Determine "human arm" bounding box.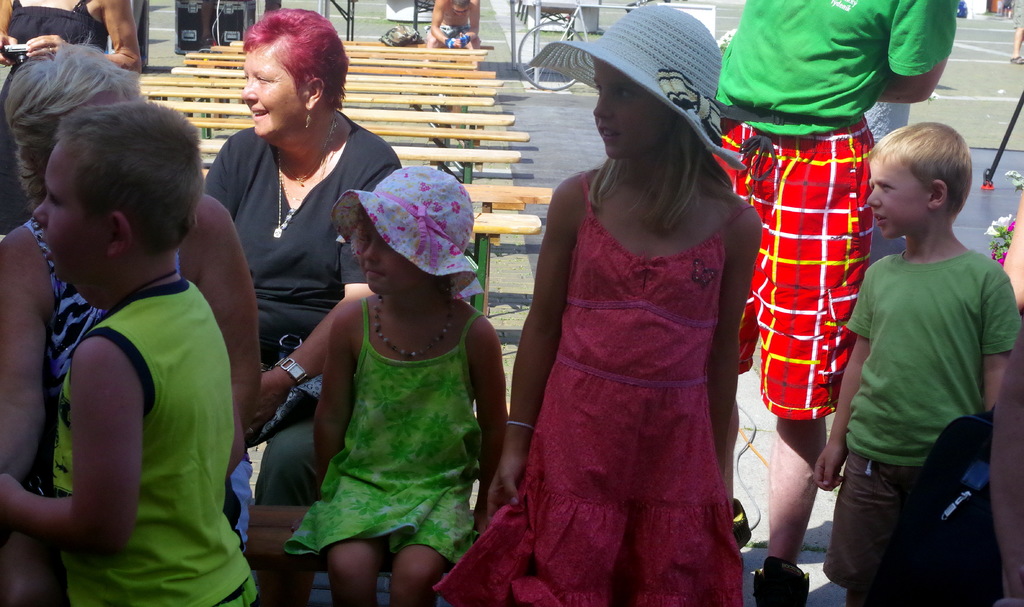
Determined: box(696, 207, 765, 476).
